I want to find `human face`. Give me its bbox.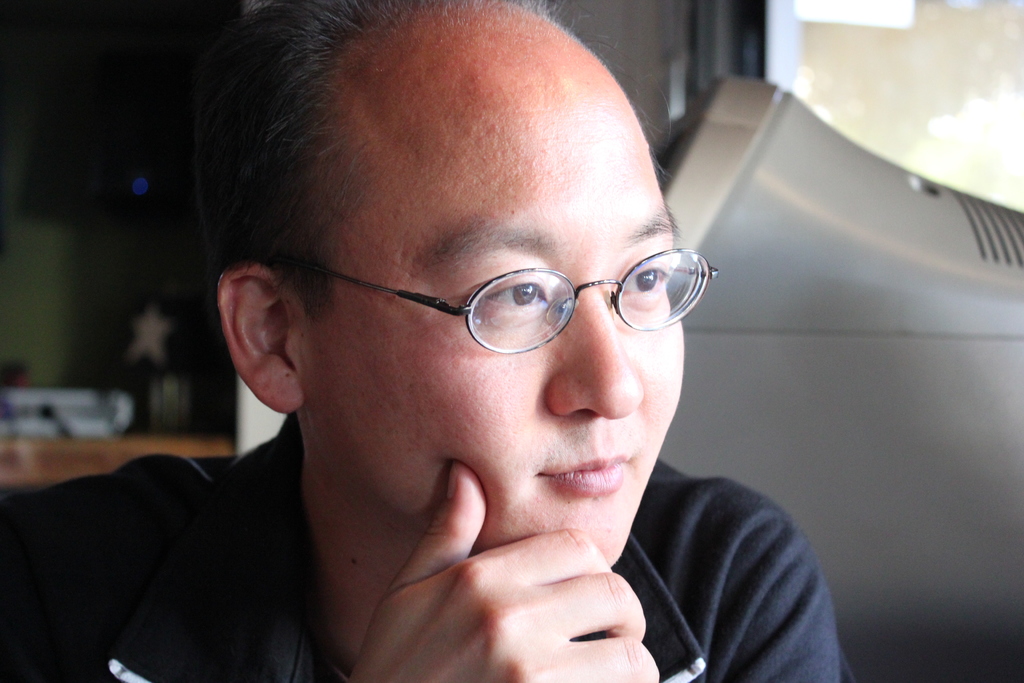
pyautogui.locateOnScreen(315, 129, 685, 570).
